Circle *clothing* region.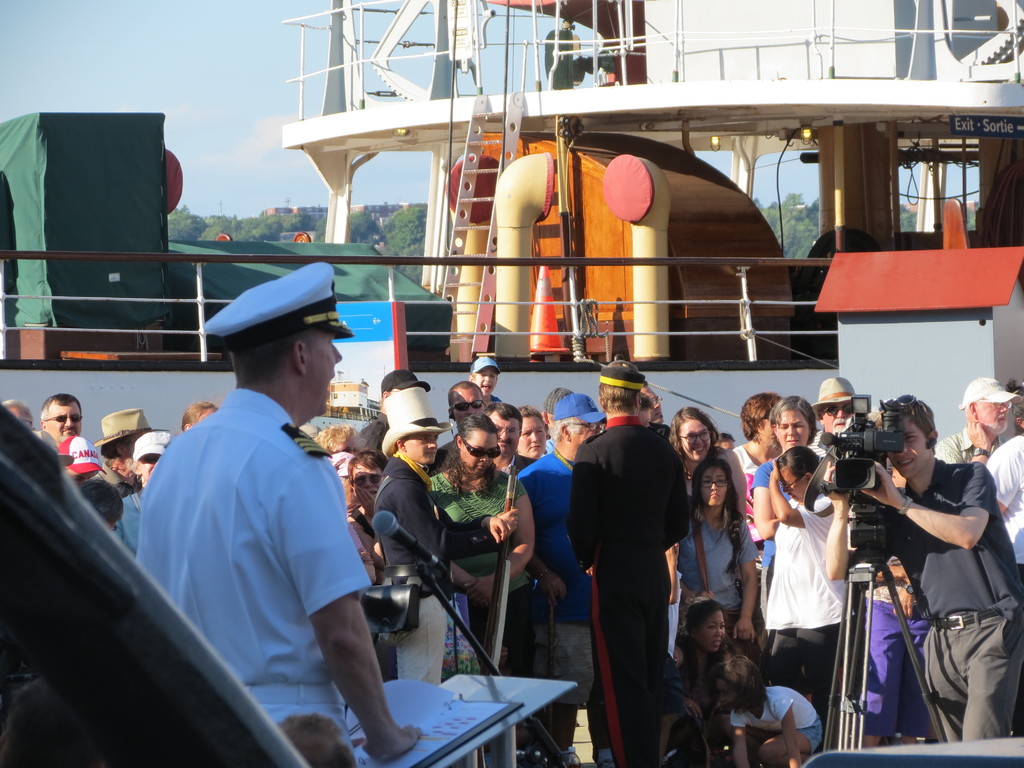
Region: select_region(427, 467, 527, 586).
